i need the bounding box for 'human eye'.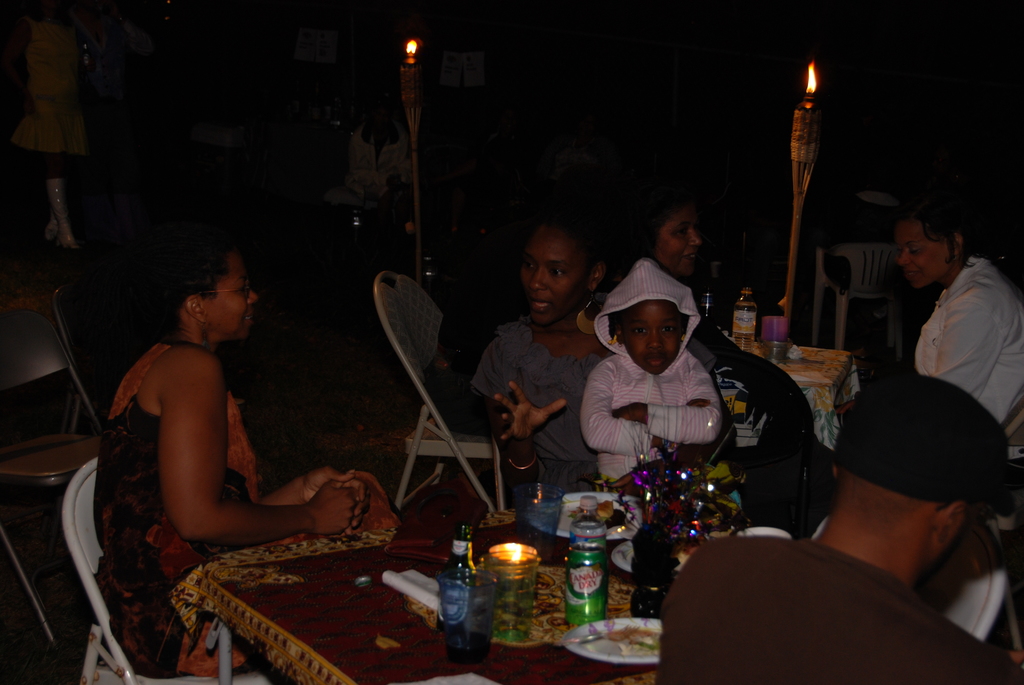
Here it is: left=546, top=265, right=568, bottom=282.
